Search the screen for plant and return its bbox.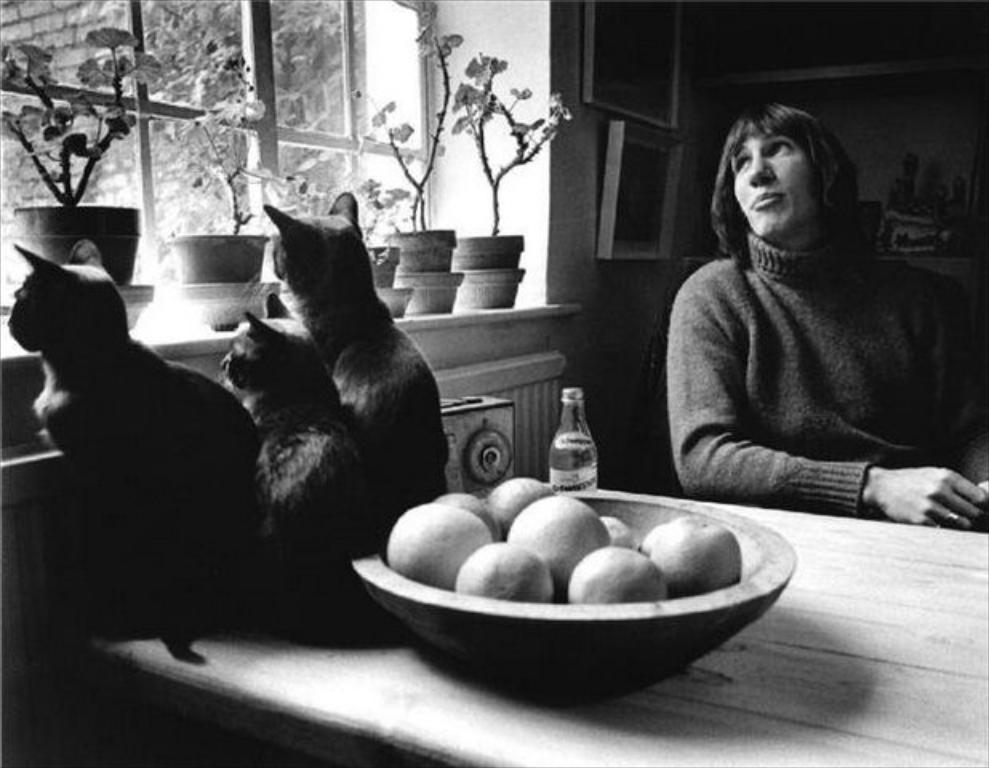
Found: <region>448, 45, 570, 242</region>.
